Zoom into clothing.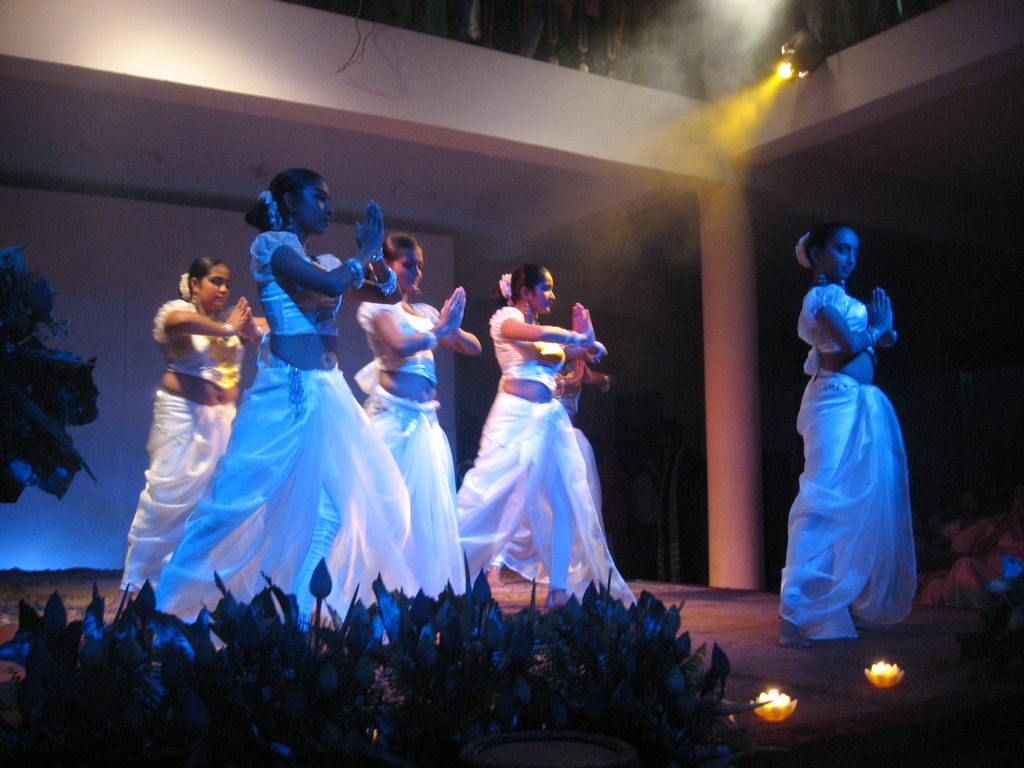
Zoom target: x1=783, y1=284, x2=918, y2=642.
